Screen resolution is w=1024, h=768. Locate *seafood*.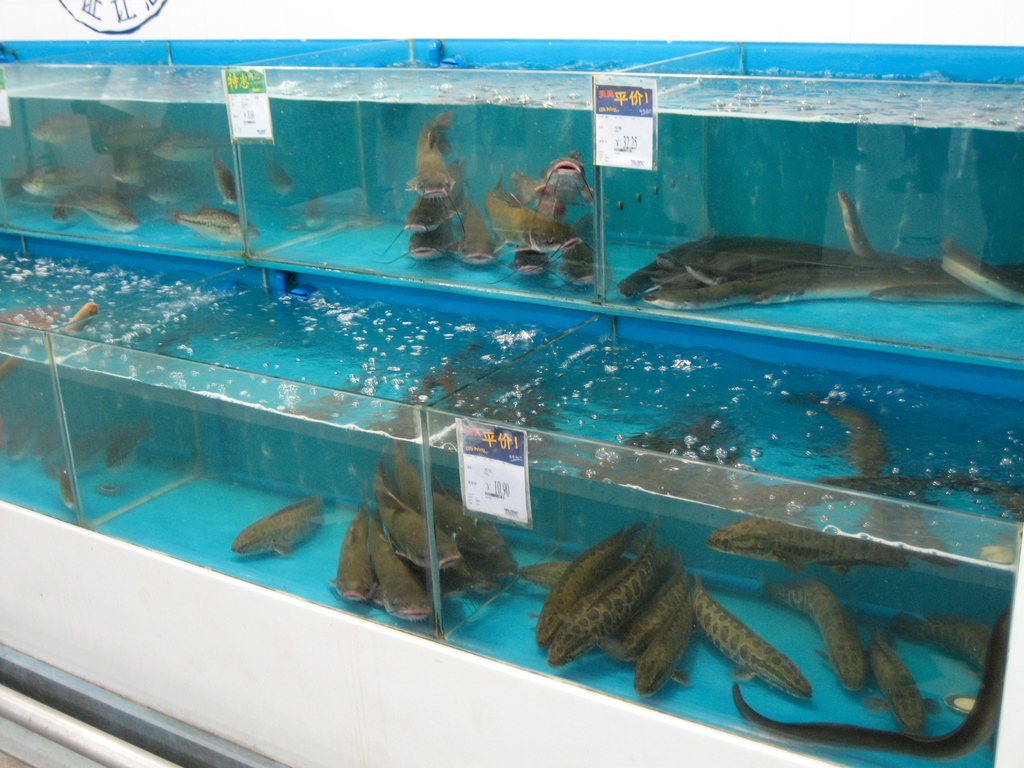
BBox(620, 195, 1022, 319).
